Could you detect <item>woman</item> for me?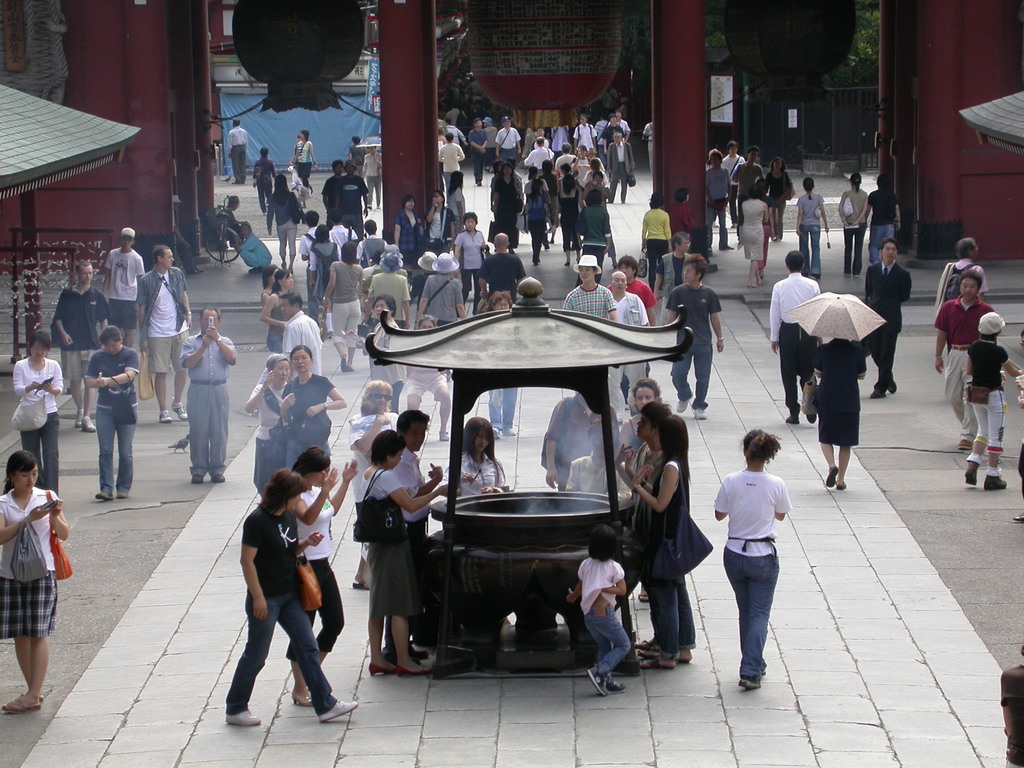
Detection result: 525/181/548/260.
